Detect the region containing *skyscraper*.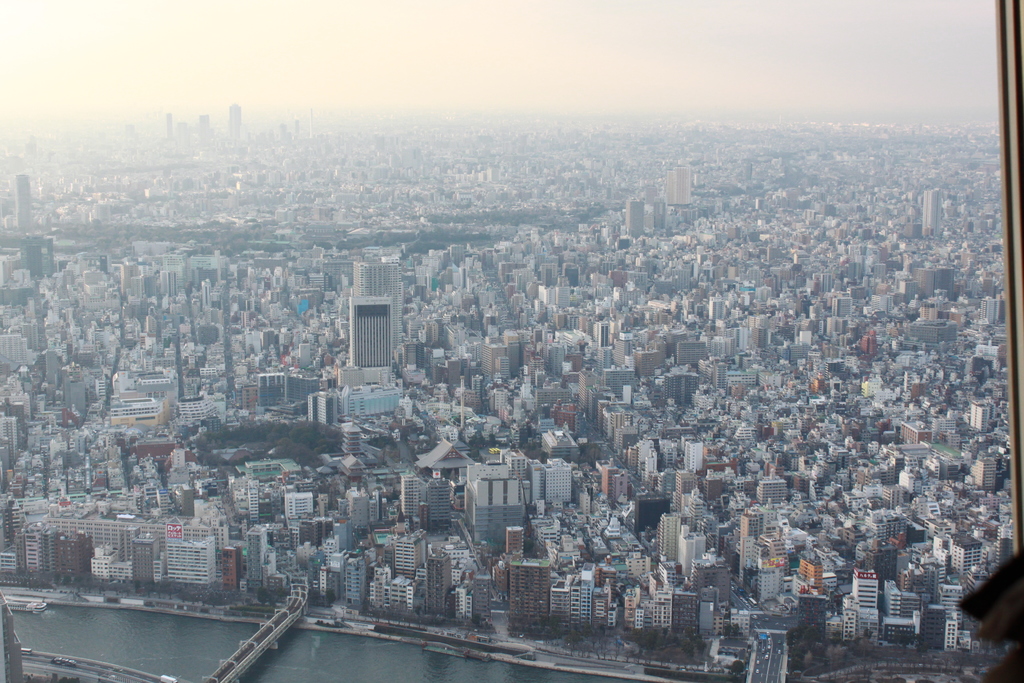
BBox(923, 188, 943, 237).
